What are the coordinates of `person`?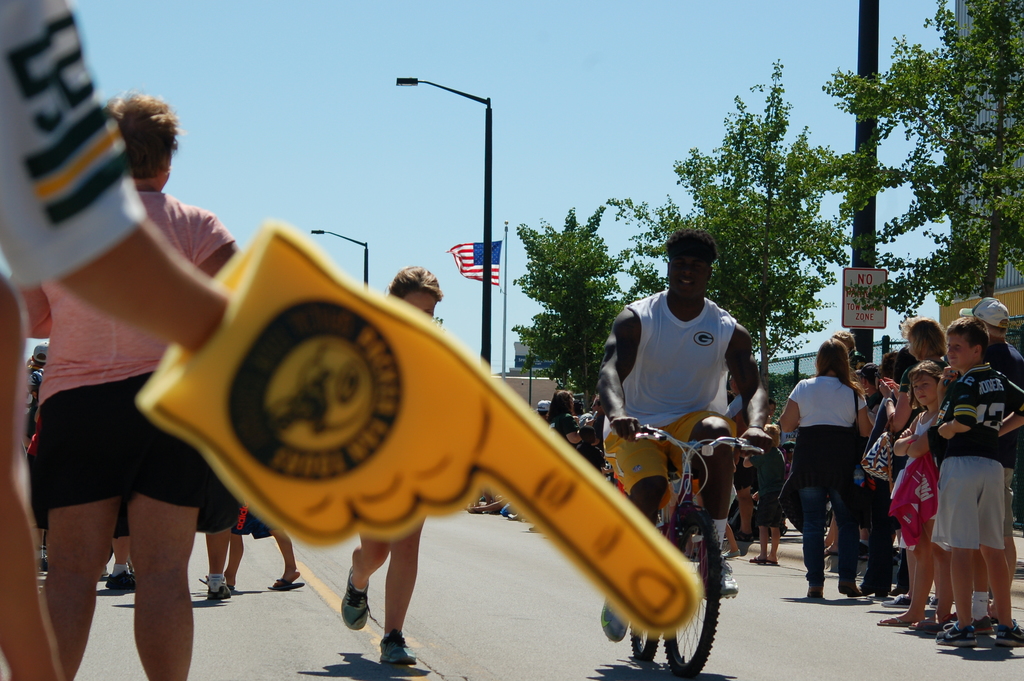
x1=6 y1=92 x2=238 y2=680.
